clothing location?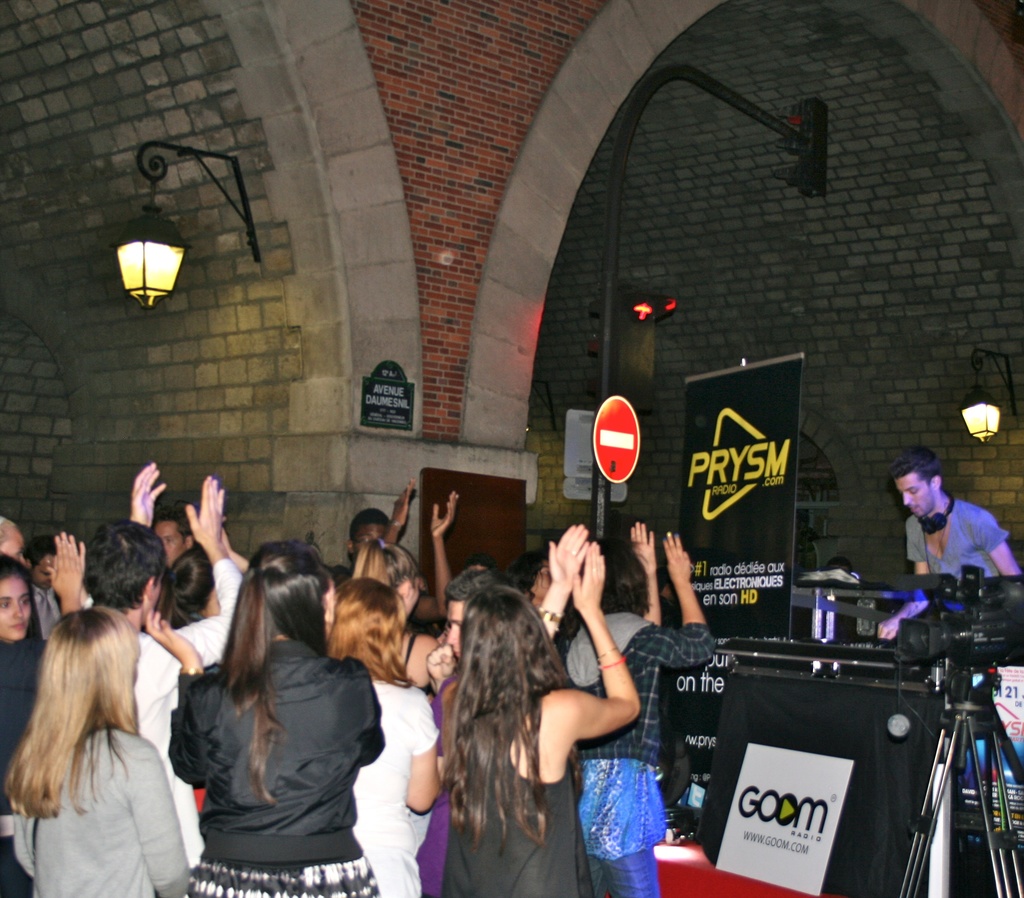
box(908, 496, 1009, 576)
